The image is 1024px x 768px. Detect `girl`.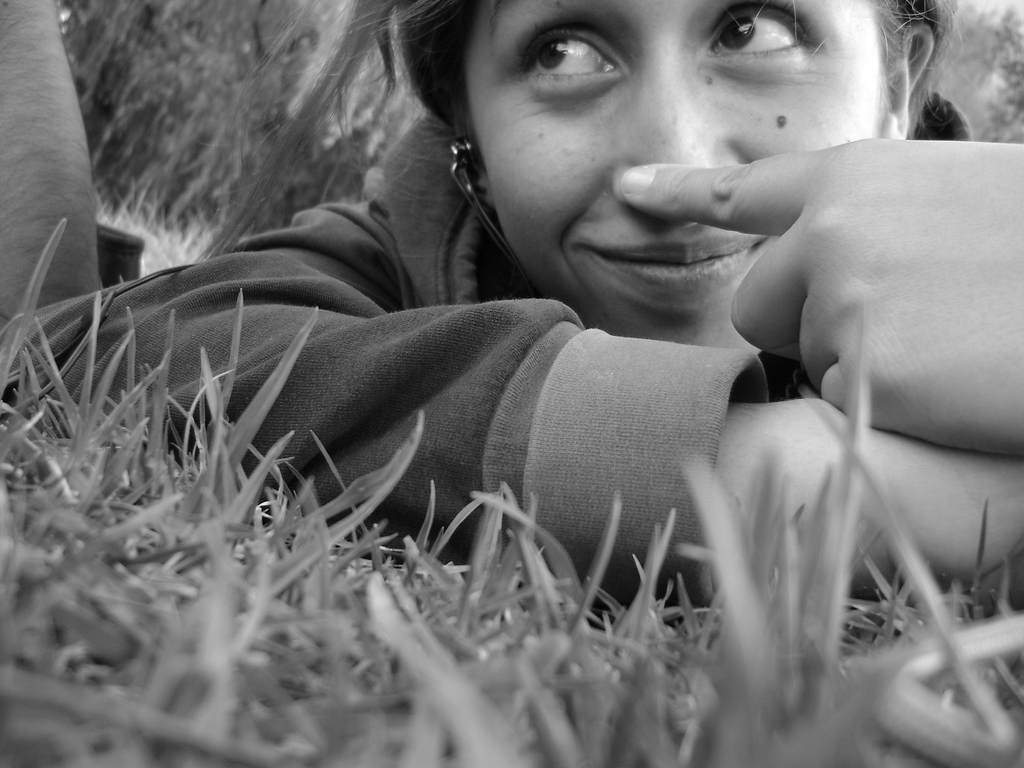
Detection: [0,0,1023,626].
